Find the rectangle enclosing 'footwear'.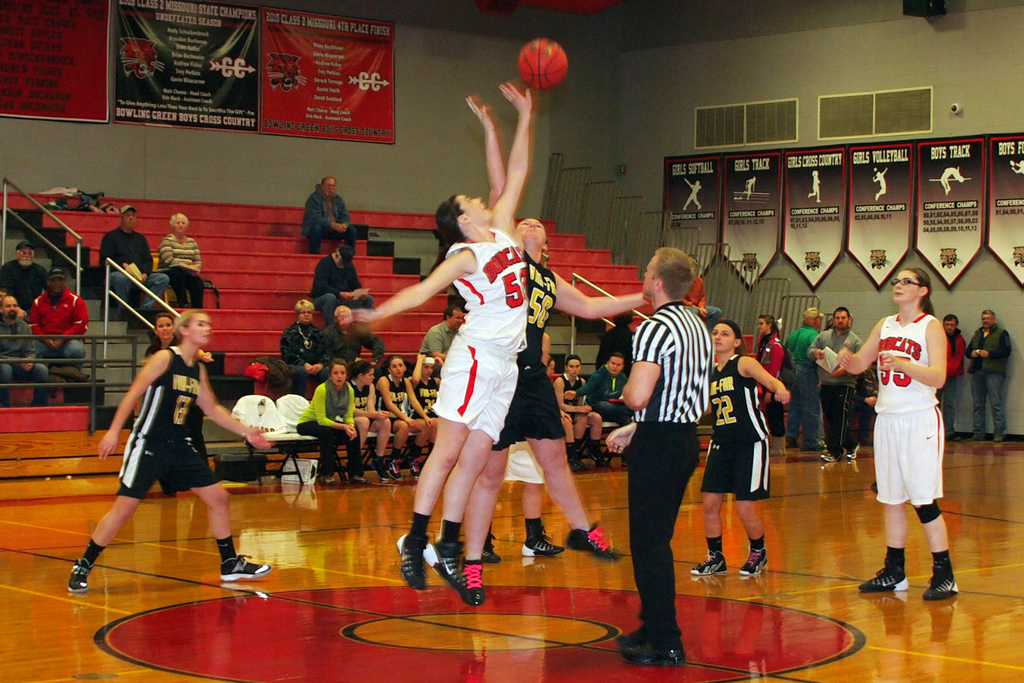
region(525, 539, 564, 555).
